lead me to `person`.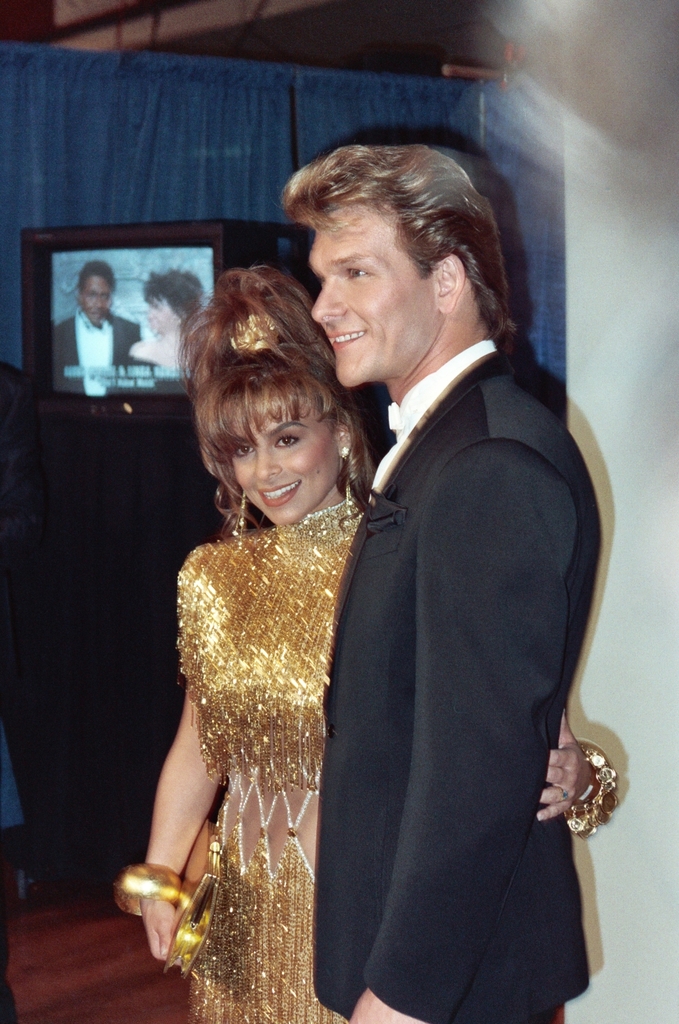
Lead to 138:270:215:378.
